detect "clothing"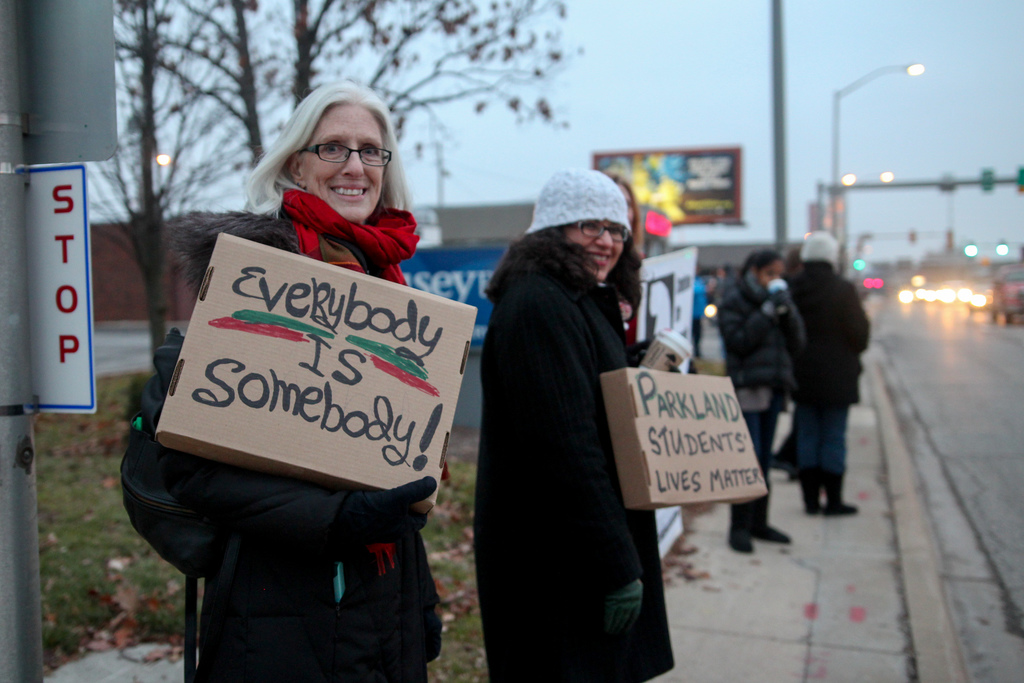
l=686, t=278, r=703, b=357
